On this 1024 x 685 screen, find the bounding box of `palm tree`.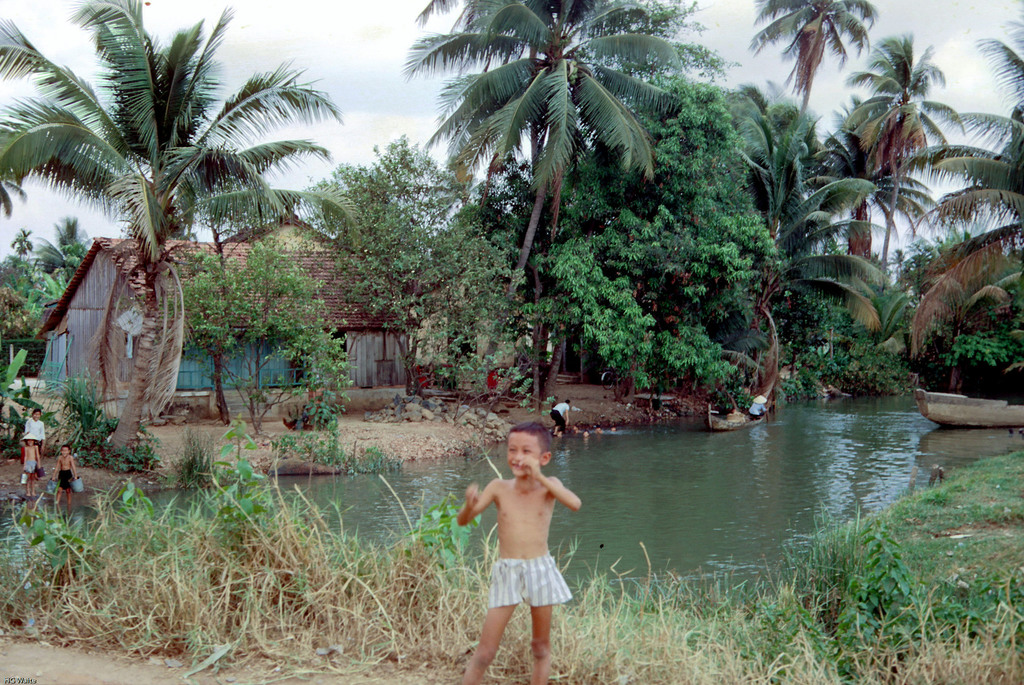
Bounding box: {"left": 423, "top": 14, "right": 687, "bottom": 358}.
